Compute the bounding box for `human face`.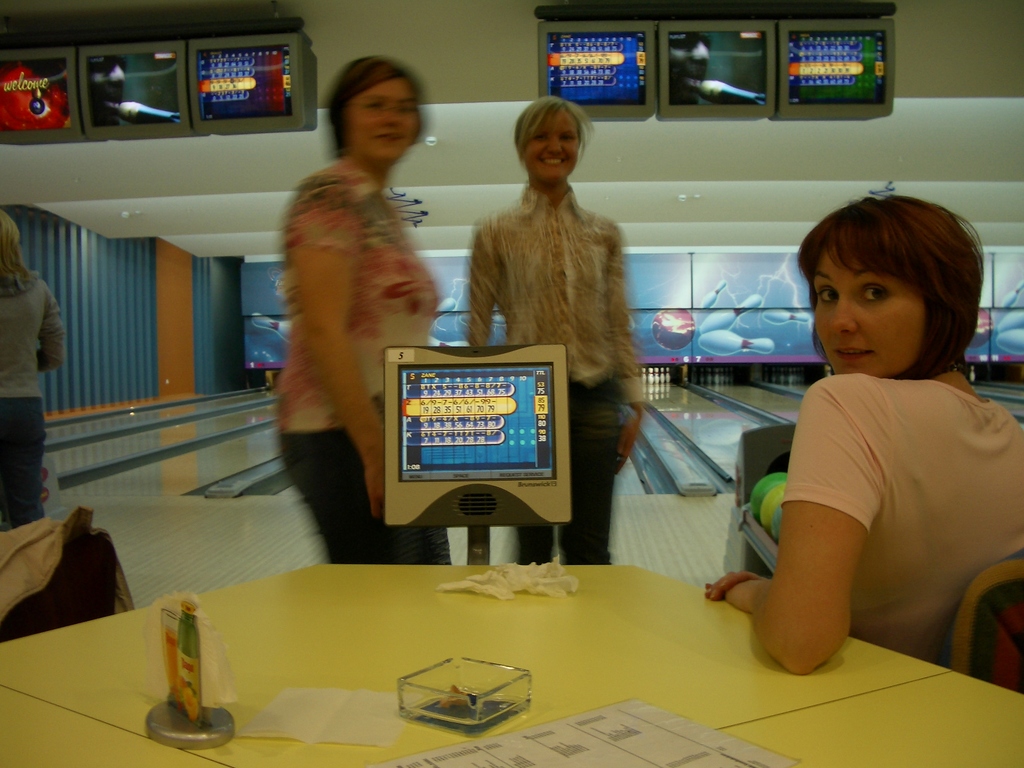
bbox=(524, 115, 580, 178).
